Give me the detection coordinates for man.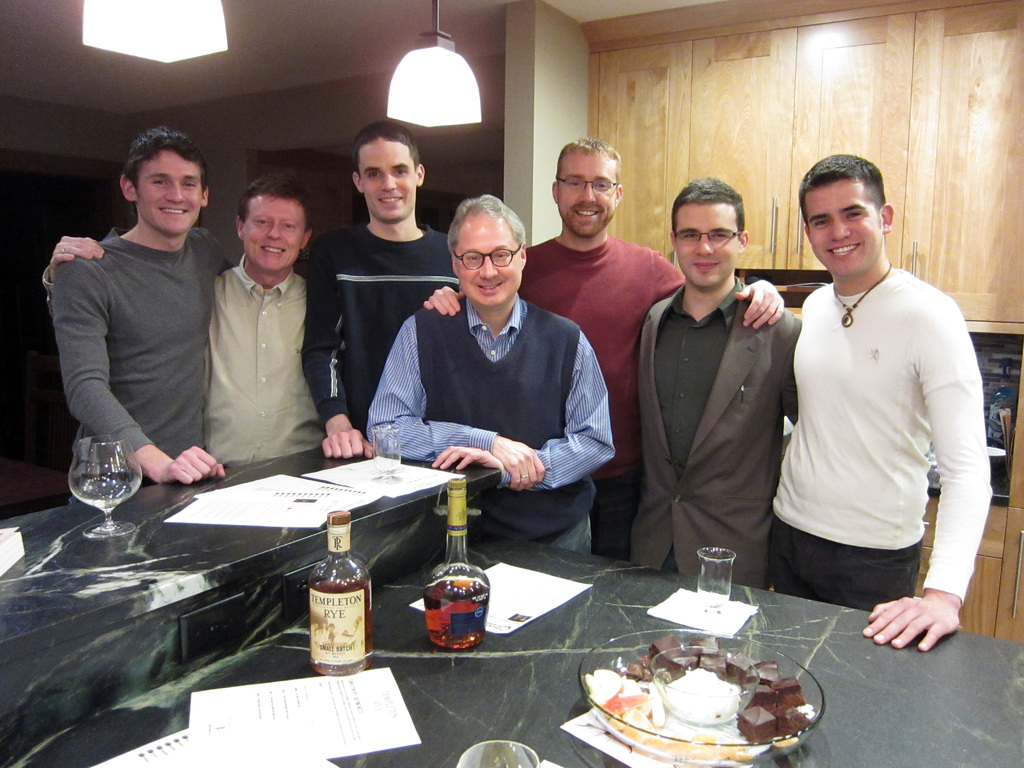
[303, 118, 464, 456].
